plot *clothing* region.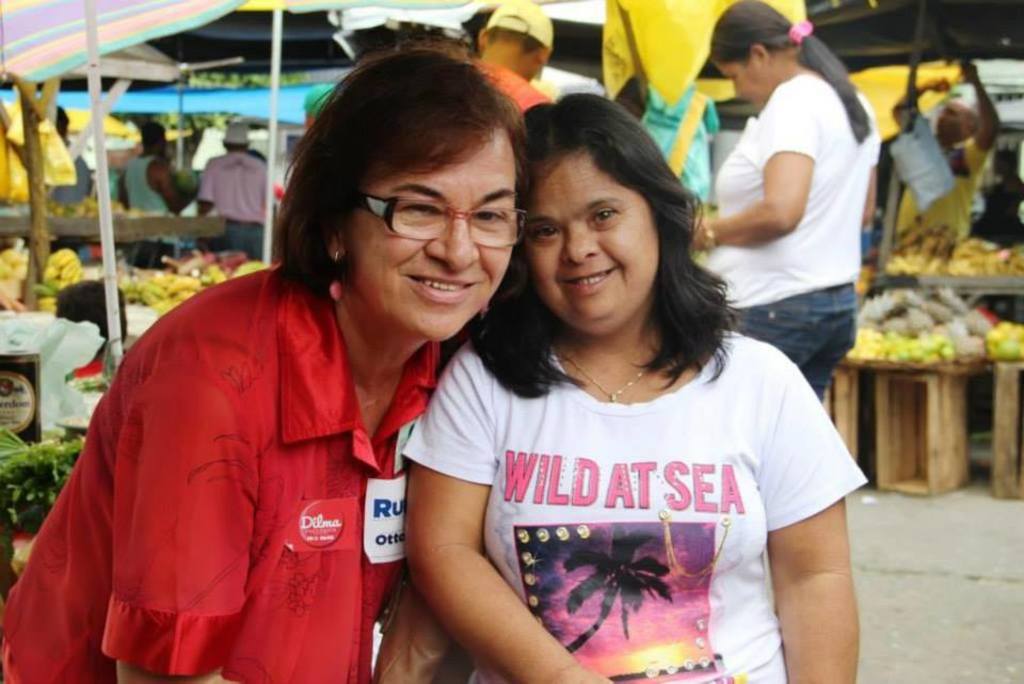
Plotted at [198, 146, 269, 261].
